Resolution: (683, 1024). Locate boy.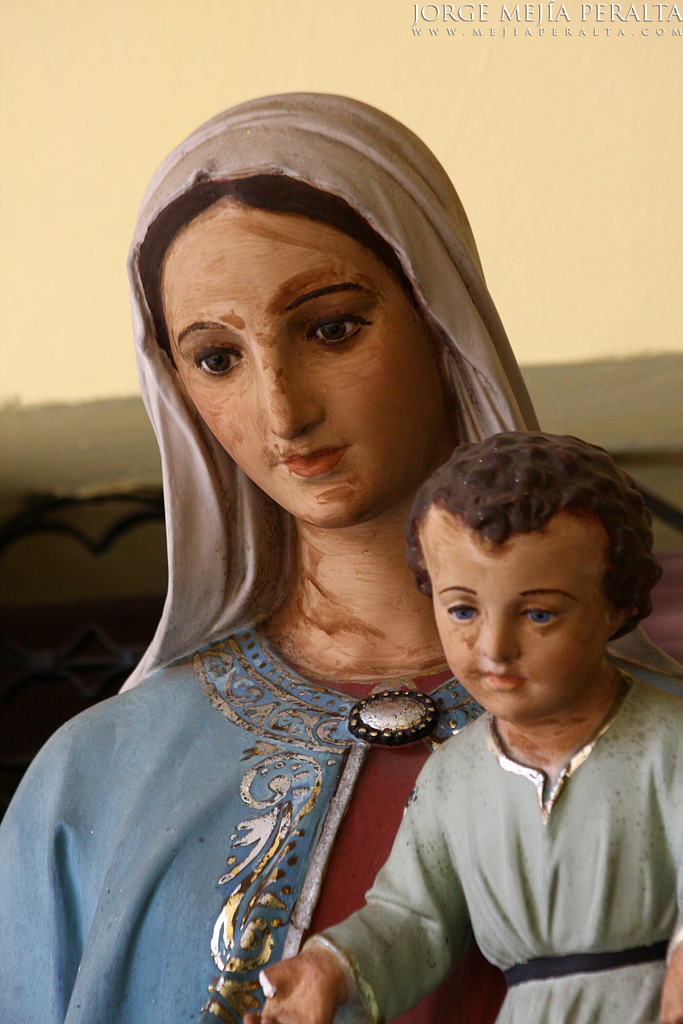
(left=242, top=432, right=682, bottom=1023).
